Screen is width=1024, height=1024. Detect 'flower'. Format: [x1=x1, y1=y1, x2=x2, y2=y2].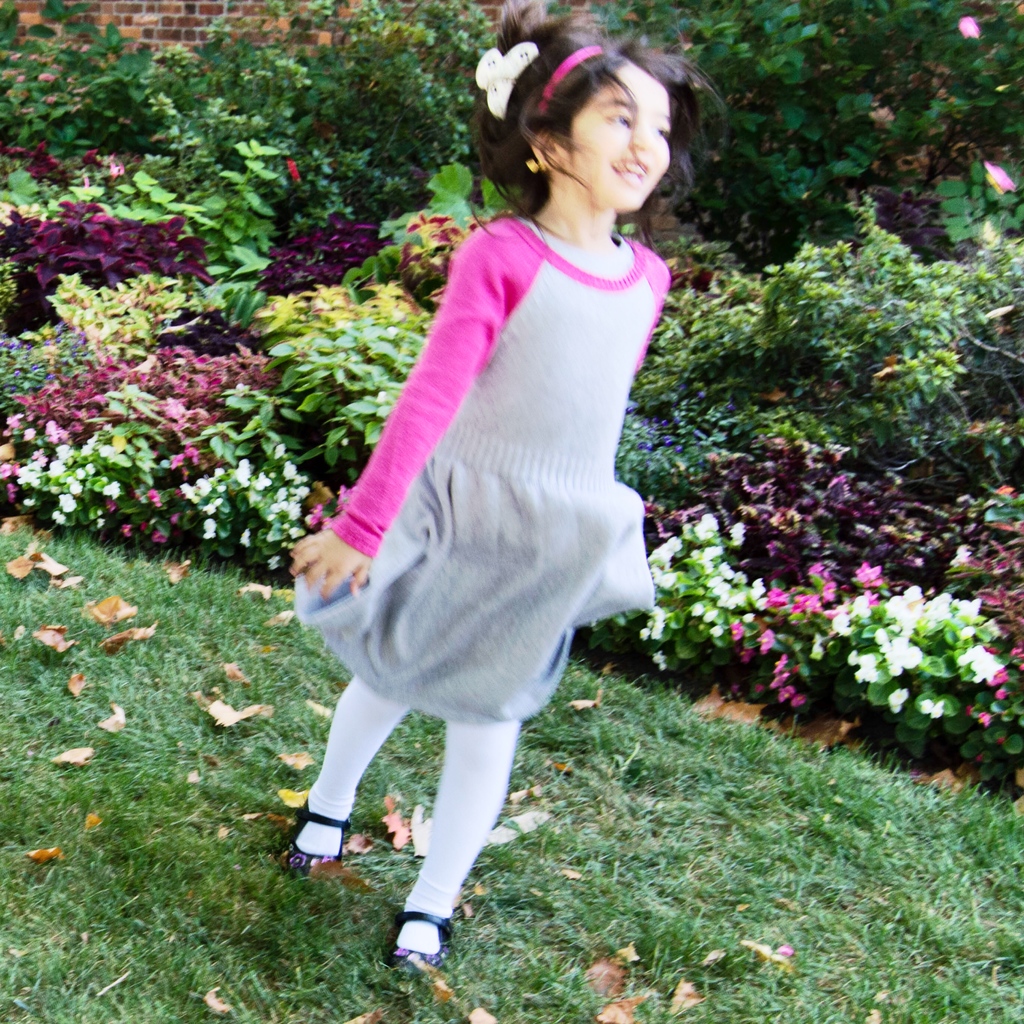
[x1=1, y1=428, x2=13, y2=451].
